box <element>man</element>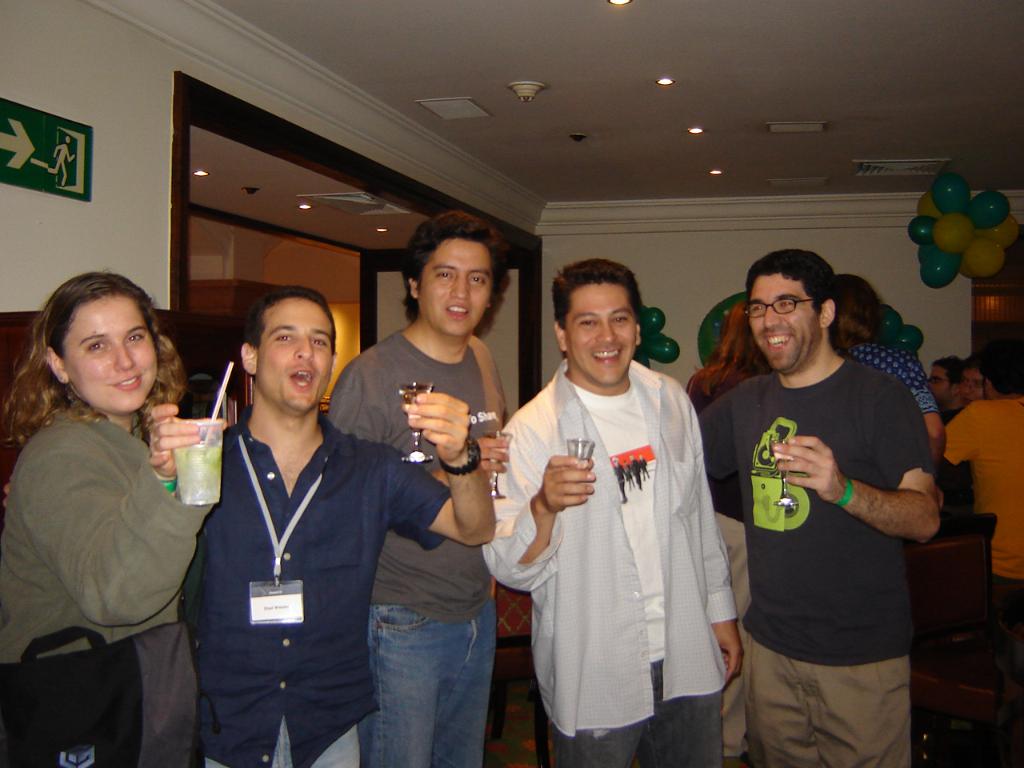
box=[174, 282, 494, 767]
